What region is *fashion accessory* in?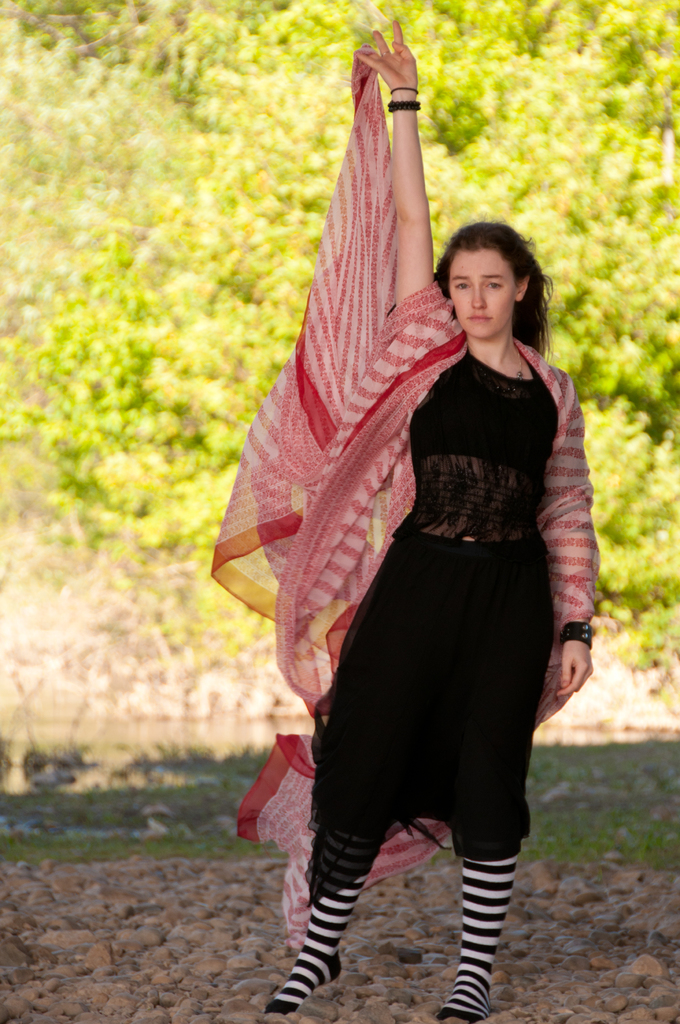
{"x1": 561, "y1": 620, "x2": 592, "y2": 652}.
